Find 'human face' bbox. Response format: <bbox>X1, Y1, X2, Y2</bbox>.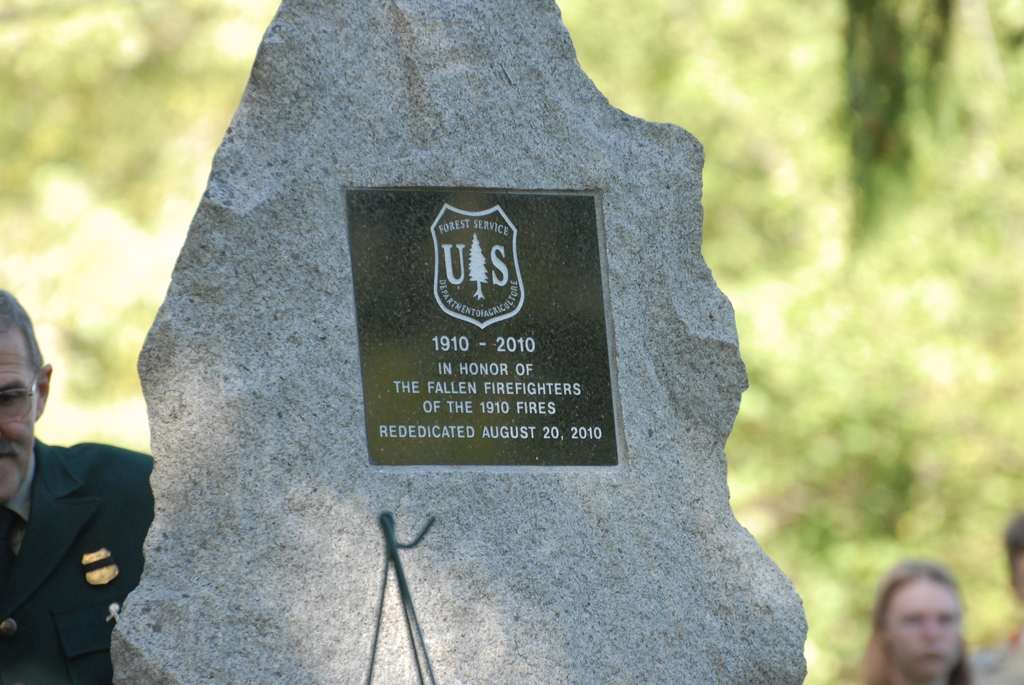
<bbox>0, 331, 36, 500</bbox>.
